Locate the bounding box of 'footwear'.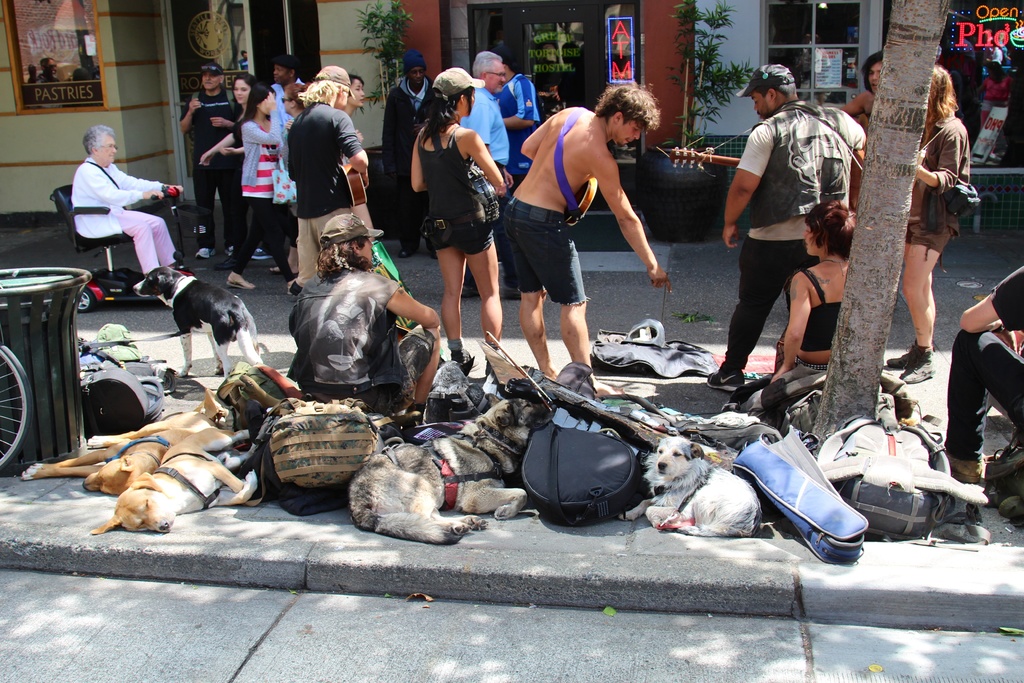
Bounding box: region(706, 364, 749, 390).
